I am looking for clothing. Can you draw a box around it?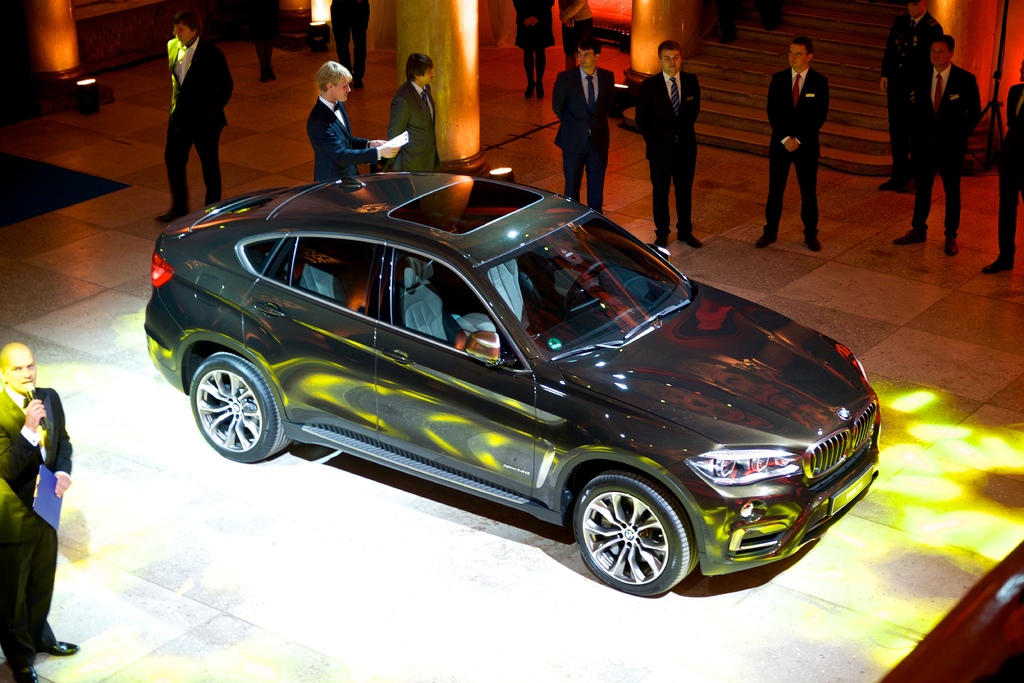
Sure, the bounding box is <bbox>766, 65, 829, 233</bbox>.
